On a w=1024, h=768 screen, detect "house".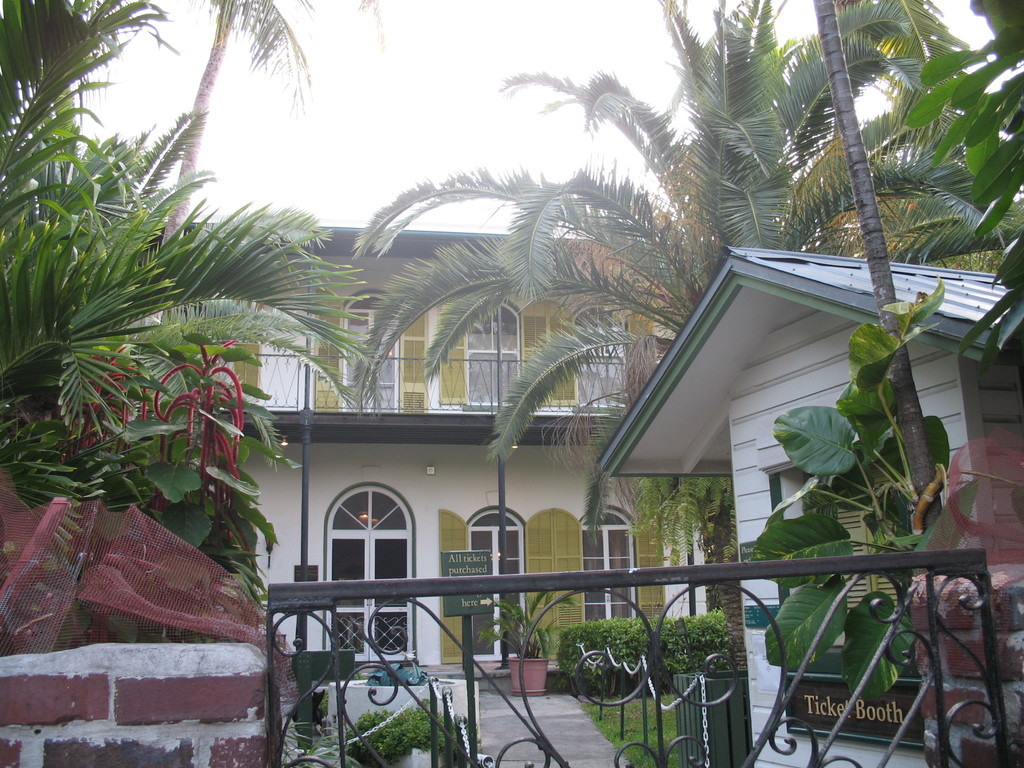
bbox(595, 244, 1023, 767).
